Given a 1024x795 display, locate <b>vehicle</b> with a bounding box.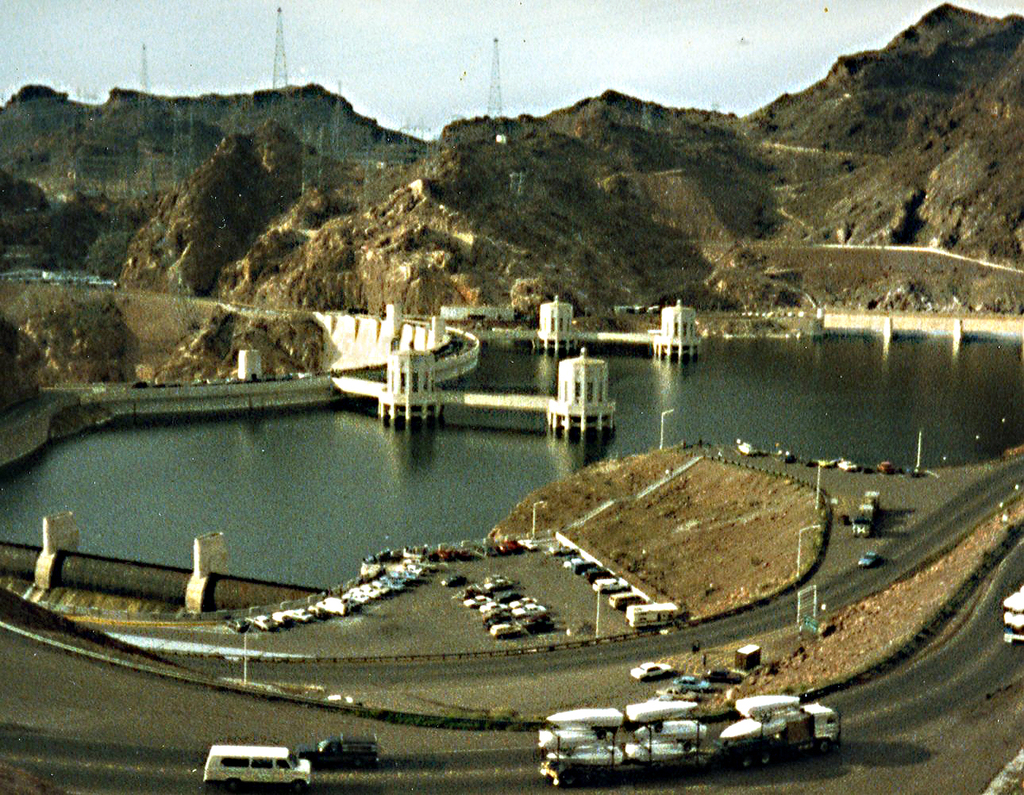
Located: <bbox>876, 463, 898, 474</bbox>.
